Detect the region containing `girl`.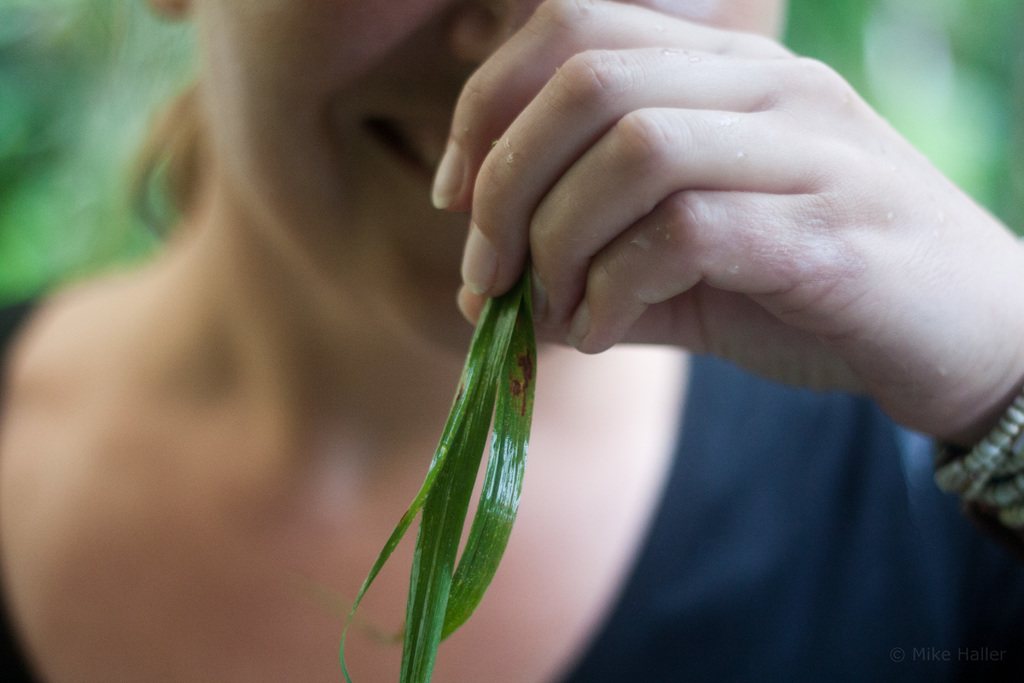
x1=0 y1=0 x2=1023 y2=682.
